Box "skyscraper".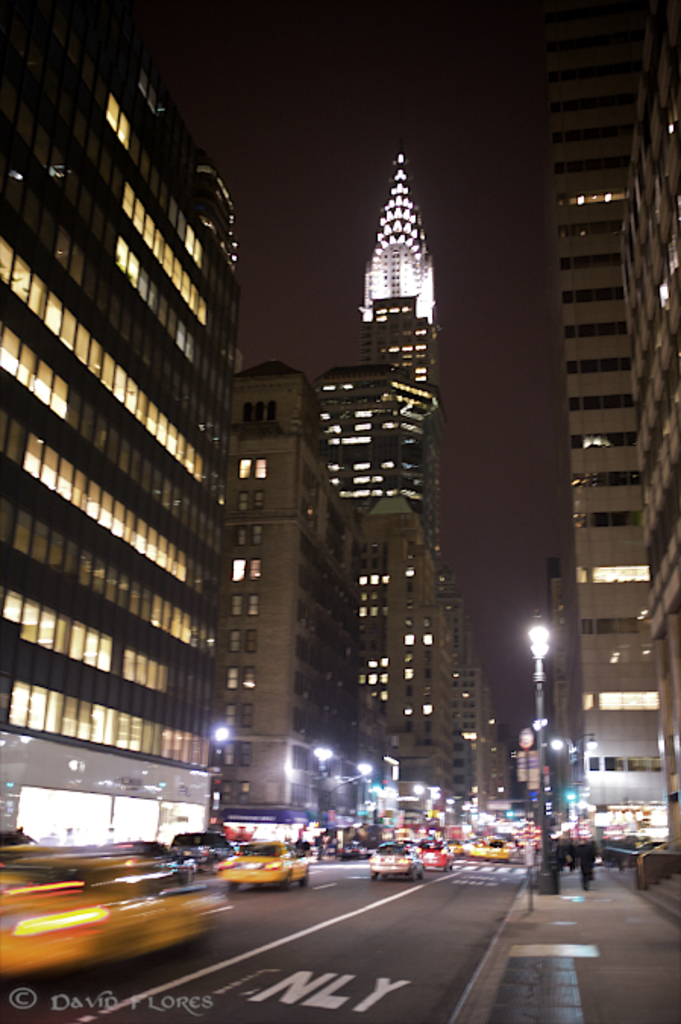
278/140/475/760.
